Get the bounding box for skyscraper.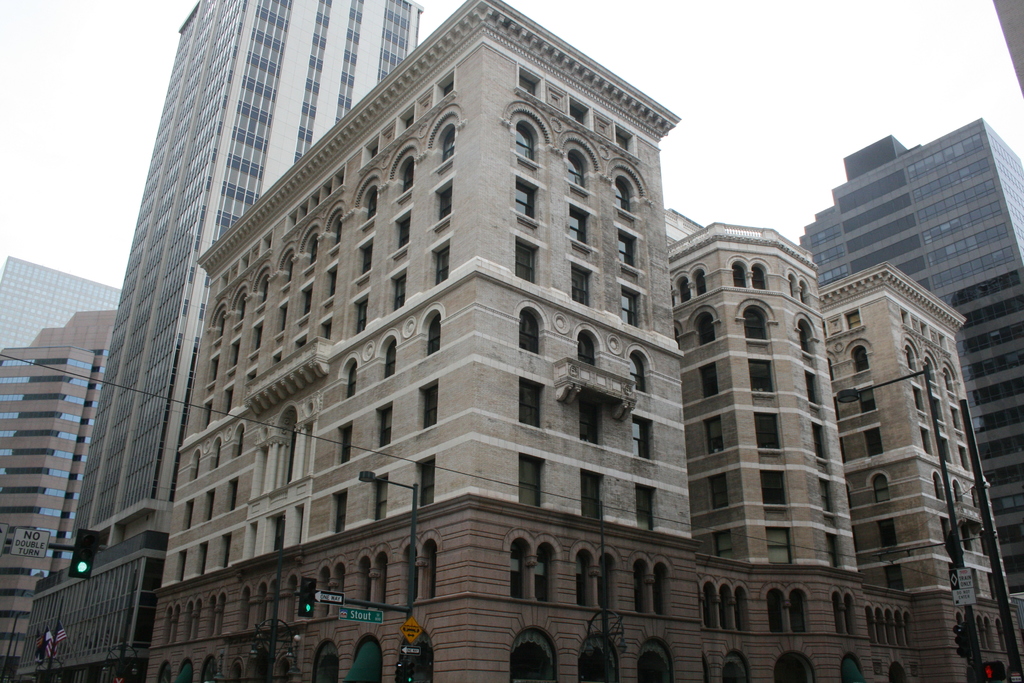
l=789, t=126, r=1023, b=599.
